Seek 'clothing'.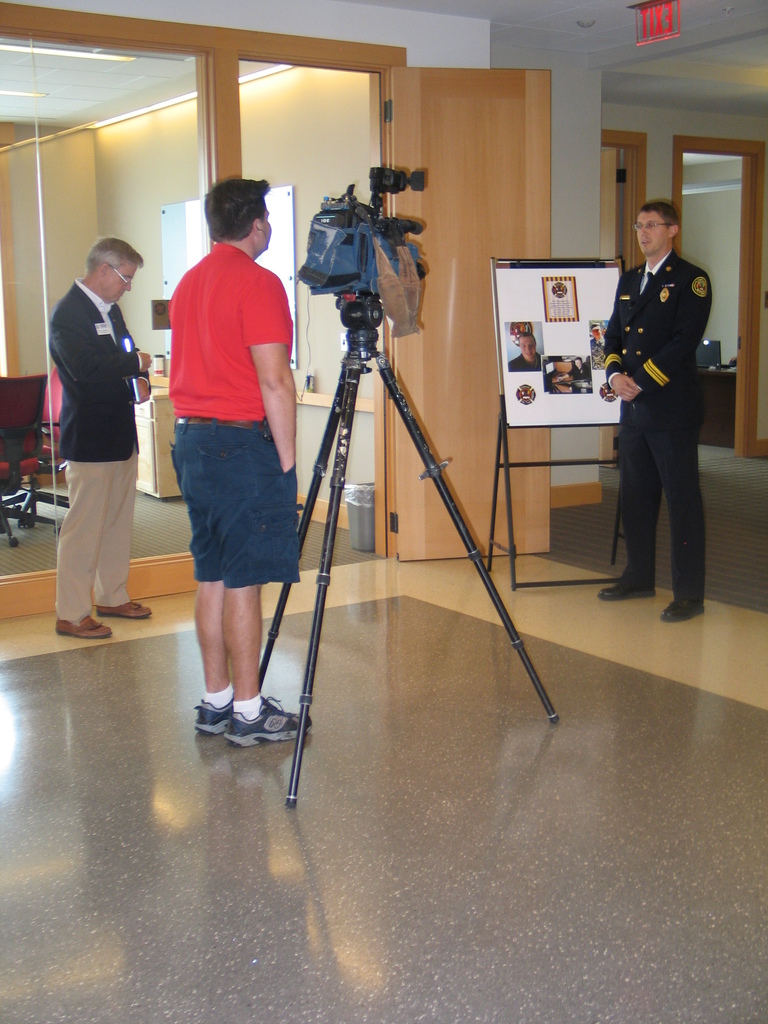
select_region(42, 280, 149, 628).
